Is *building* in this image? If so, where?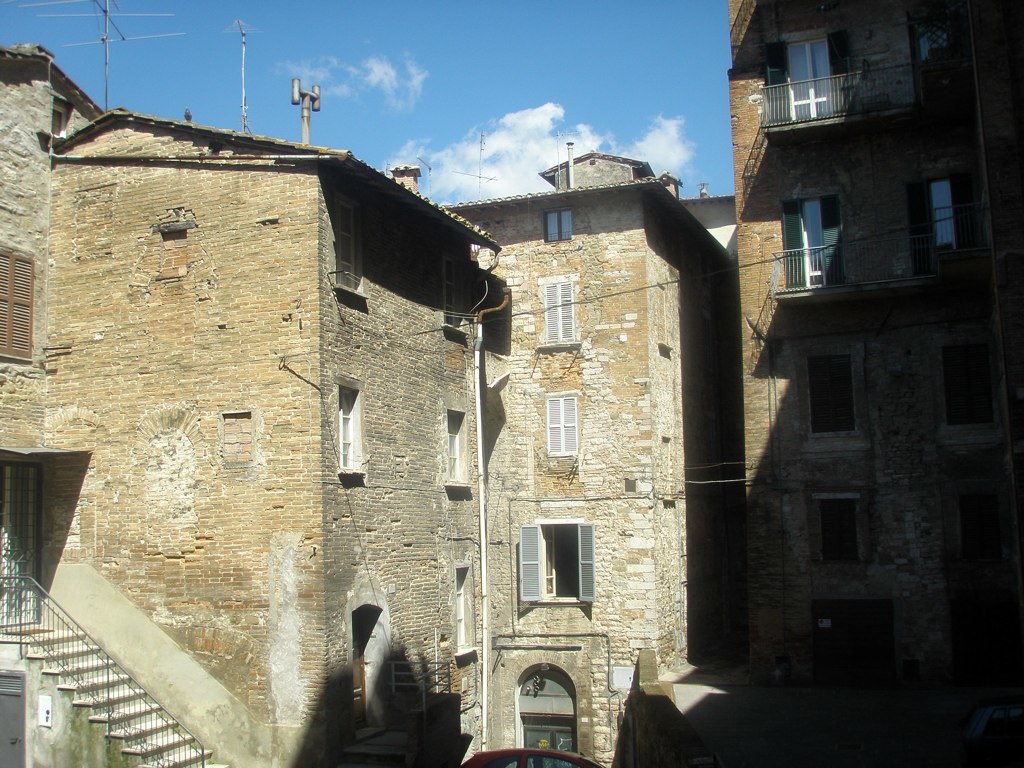
Yes, at bbox(0, 0, 500, 767).
